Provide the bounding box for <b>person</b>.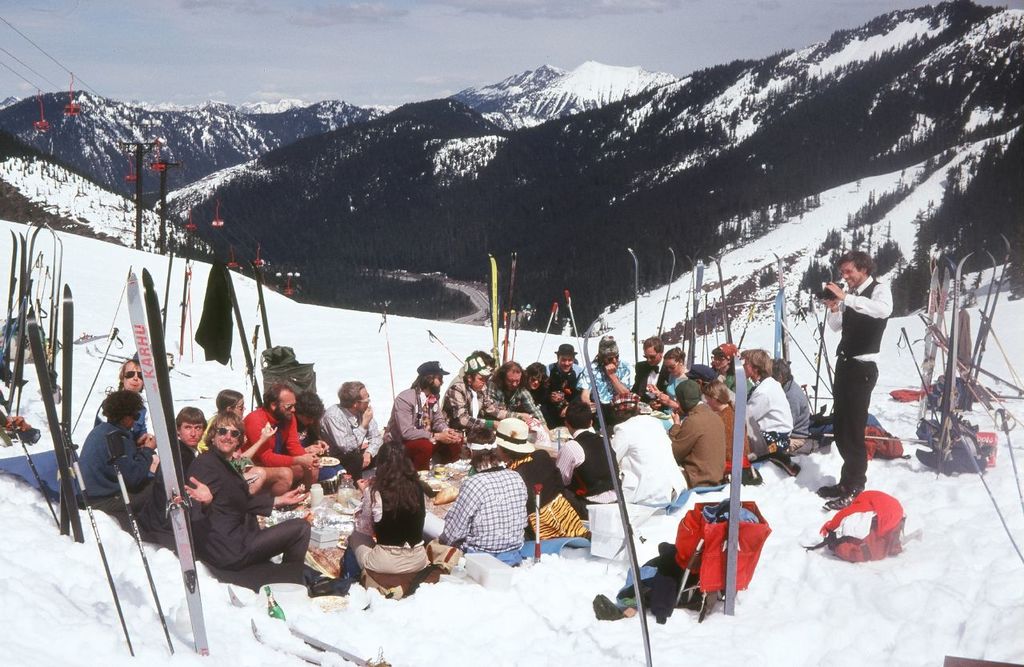
[x1=390, y1=359, x2=459, y2=470].
